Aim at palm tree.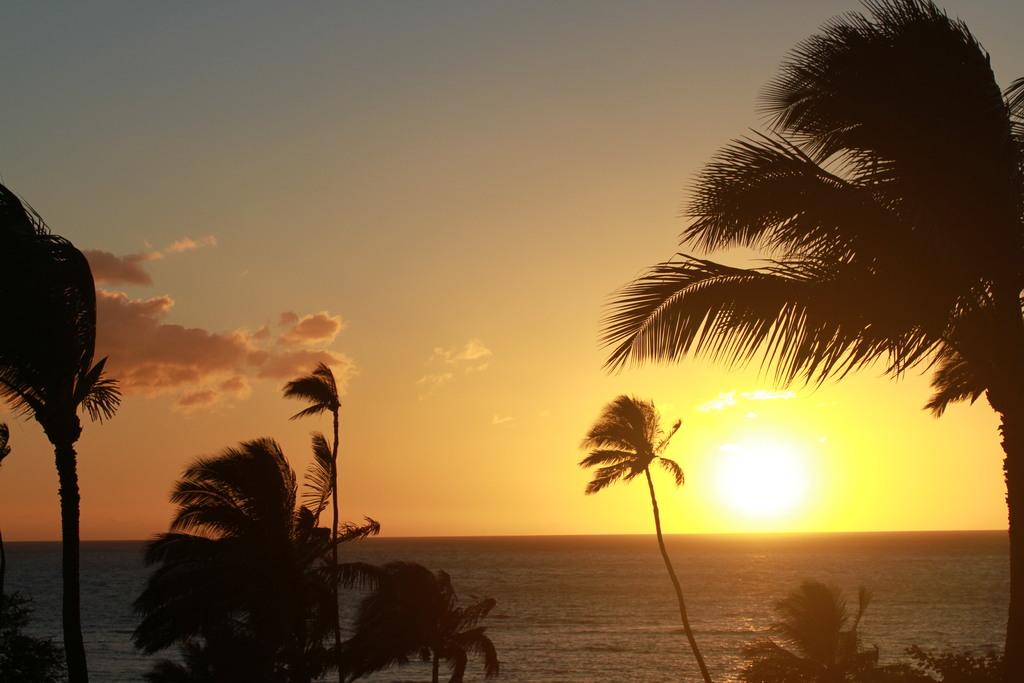
Aimed at detection(369, 543, 487, 682).
